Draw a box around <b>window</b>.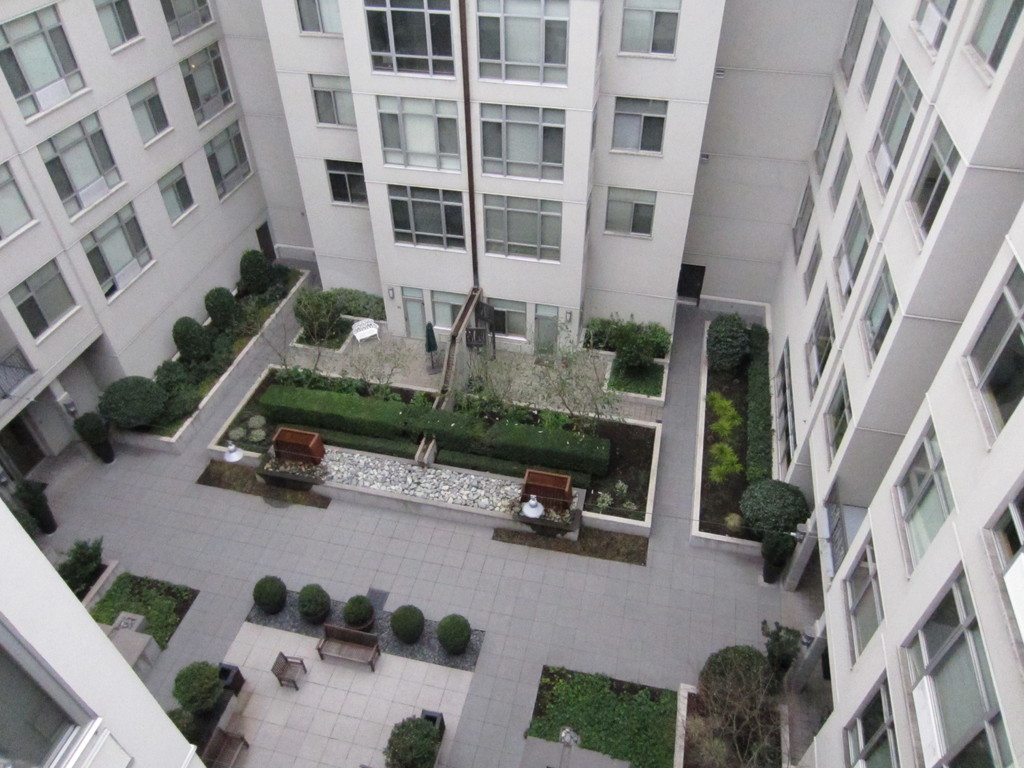
select_region(895, 561, 1020, 767).
